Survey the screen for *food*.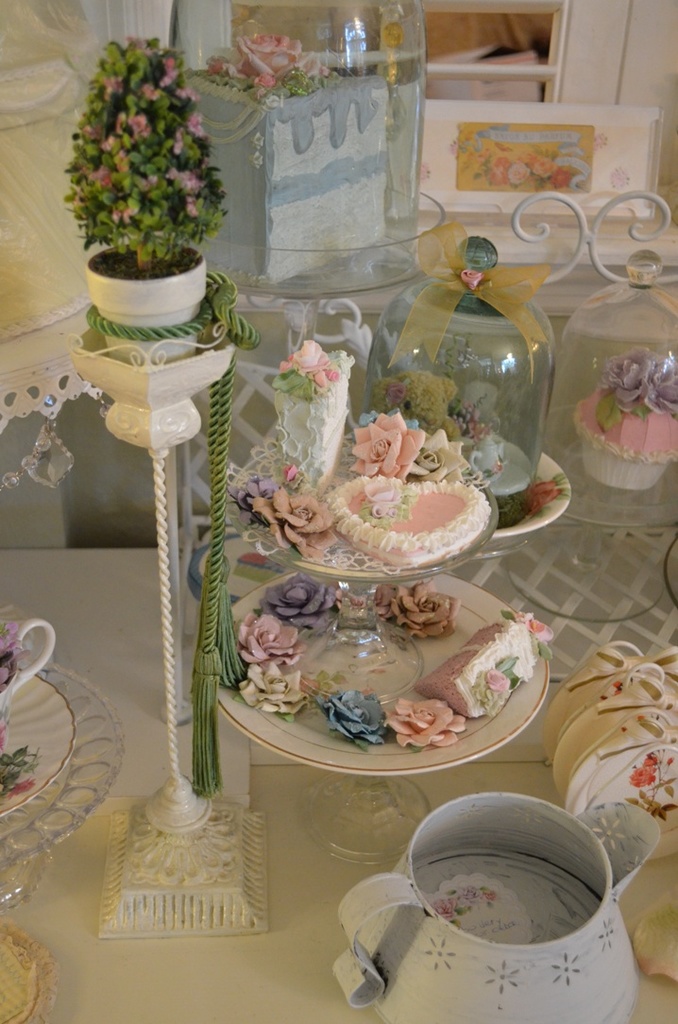
Survey found: box=[236, 607, 309, 670].
